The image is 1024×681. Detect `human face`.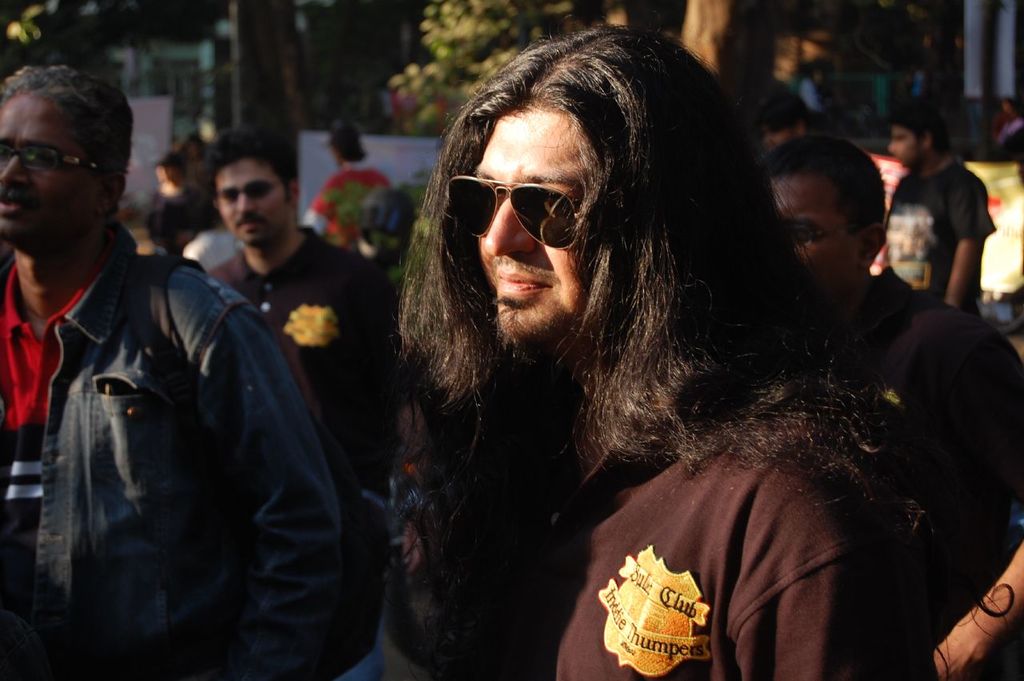
Detection: 884:125:921:165.
